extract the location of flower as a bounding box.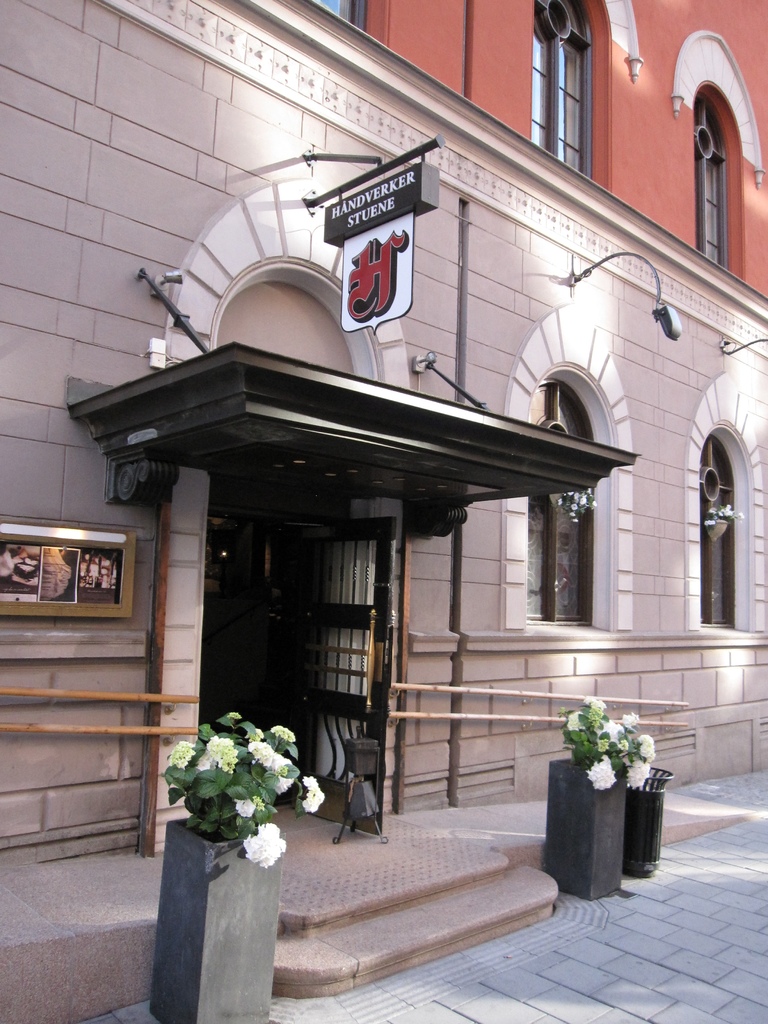
bbox=[596, 715, 623, 741].
